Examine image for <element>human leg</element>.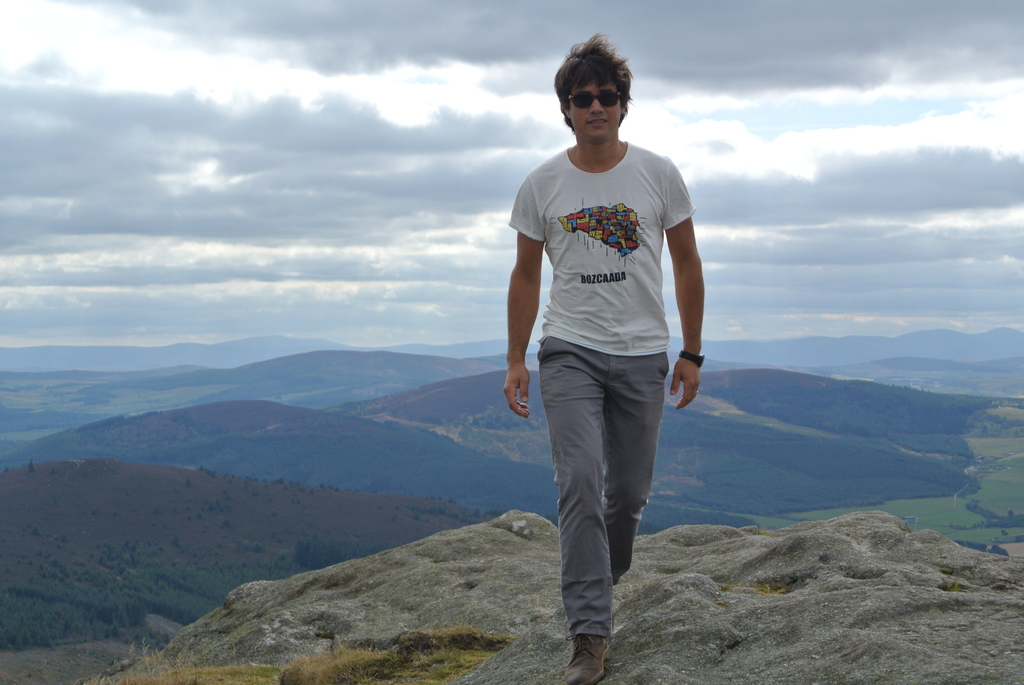
Examination result: <bbox>539, 344, 660, 677</bbox>.
